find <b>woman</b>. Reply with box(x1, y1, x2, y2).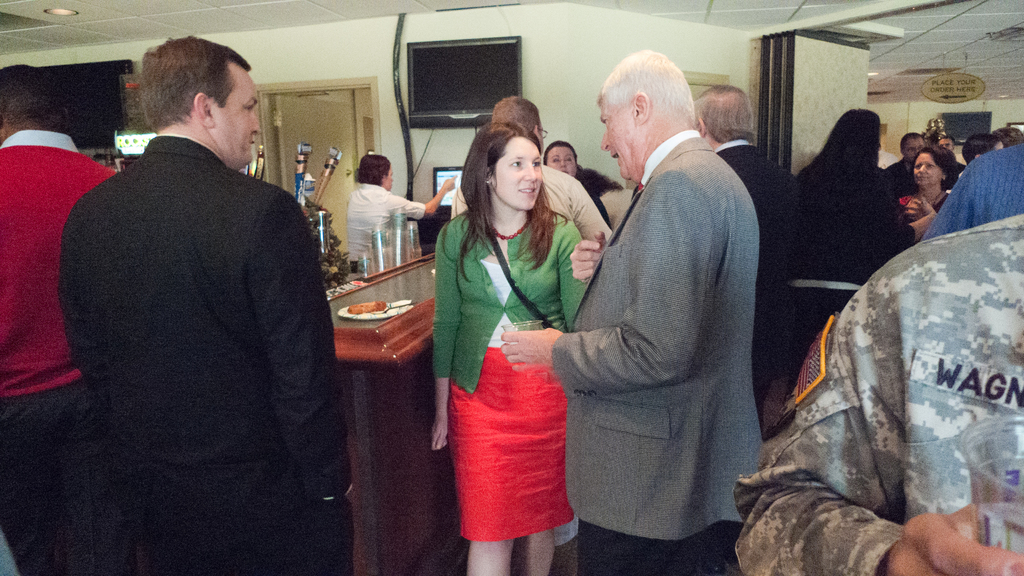
box(424, 103, 591, 575).
